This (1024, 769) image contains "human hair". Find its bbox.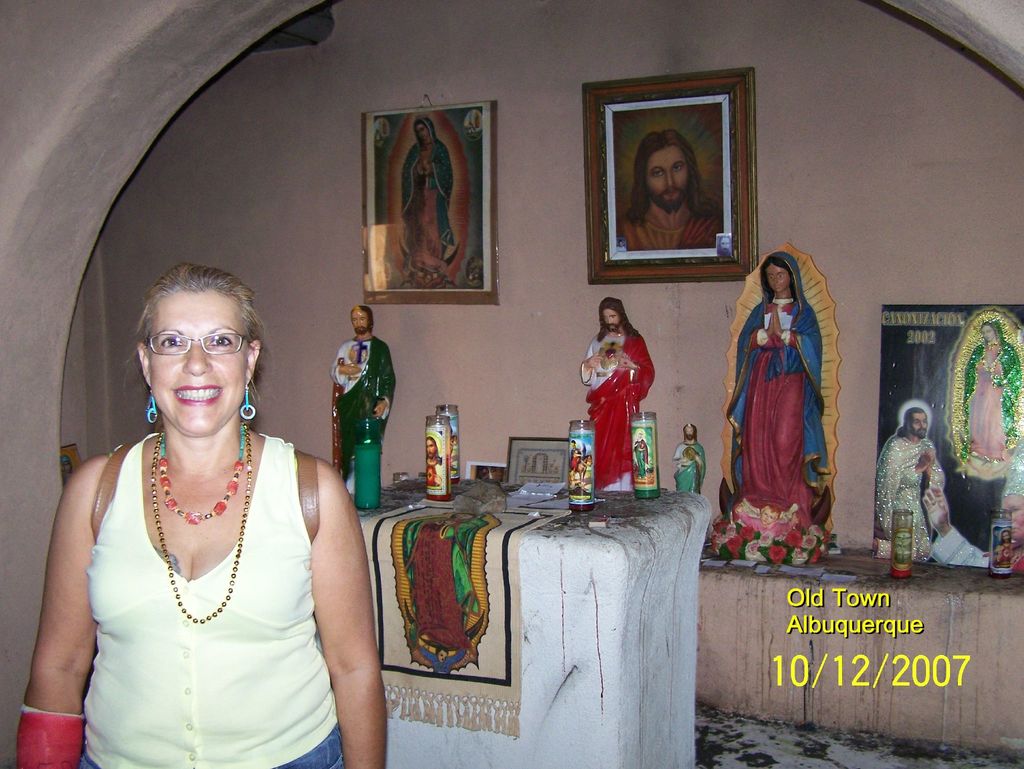
763/503/783/519.
